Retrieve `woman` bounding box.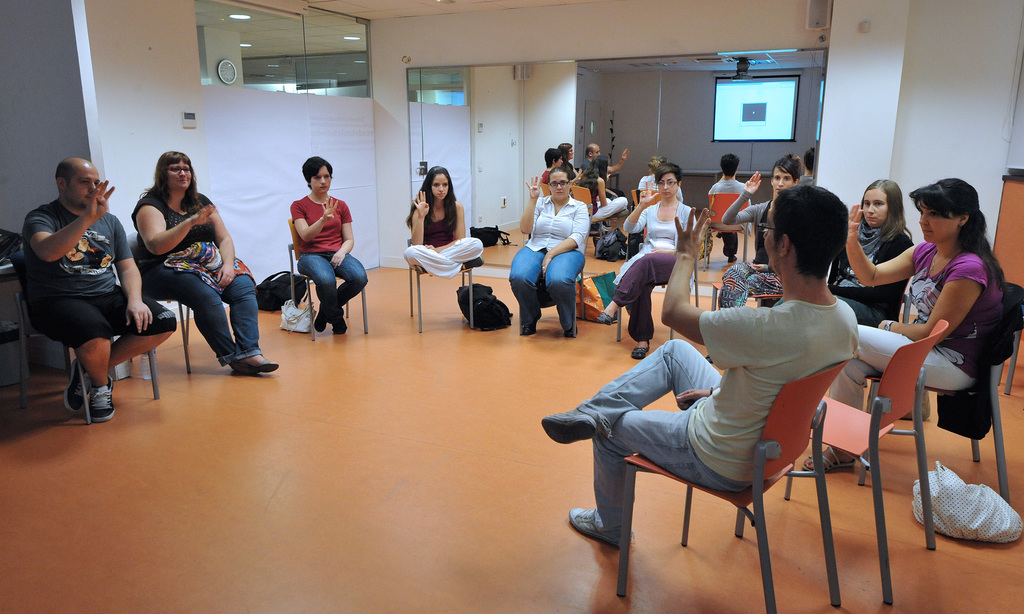
Bounding box: bbox=(701, 152, 804, 365).
